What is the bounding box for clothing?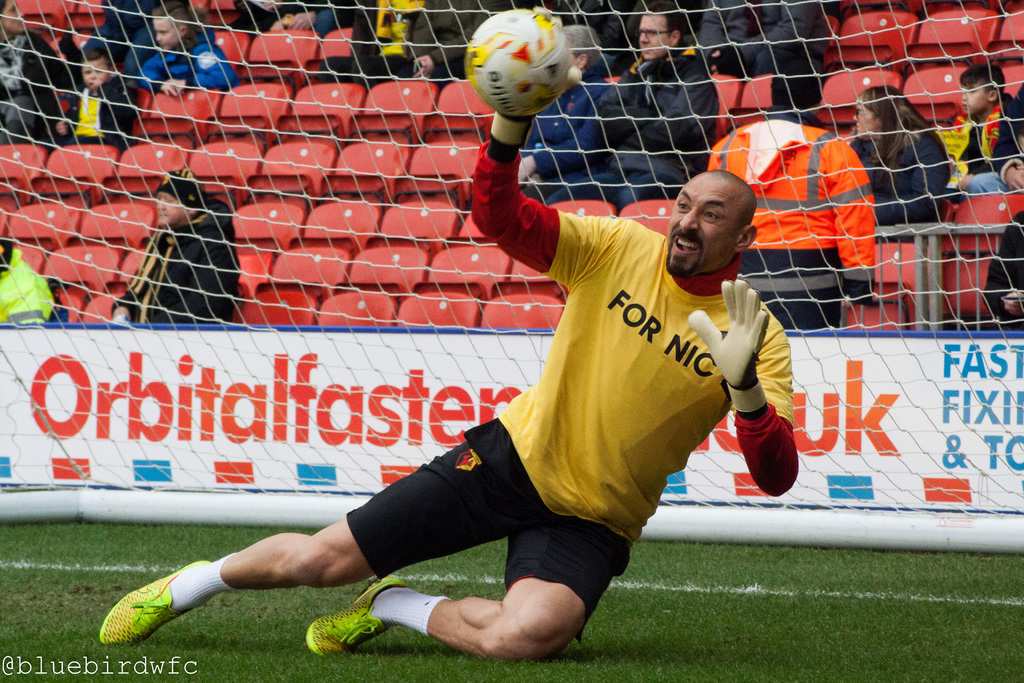
rect(984, 207, 1023, 331).
